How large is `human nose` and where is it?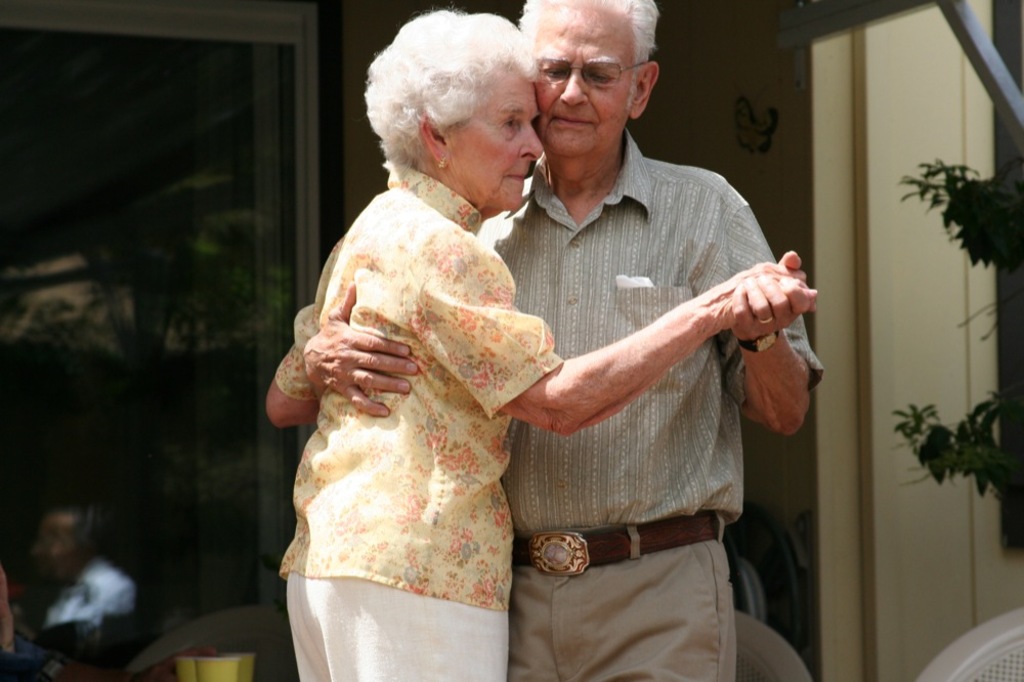
Bounding box: (519,127,543,160).
